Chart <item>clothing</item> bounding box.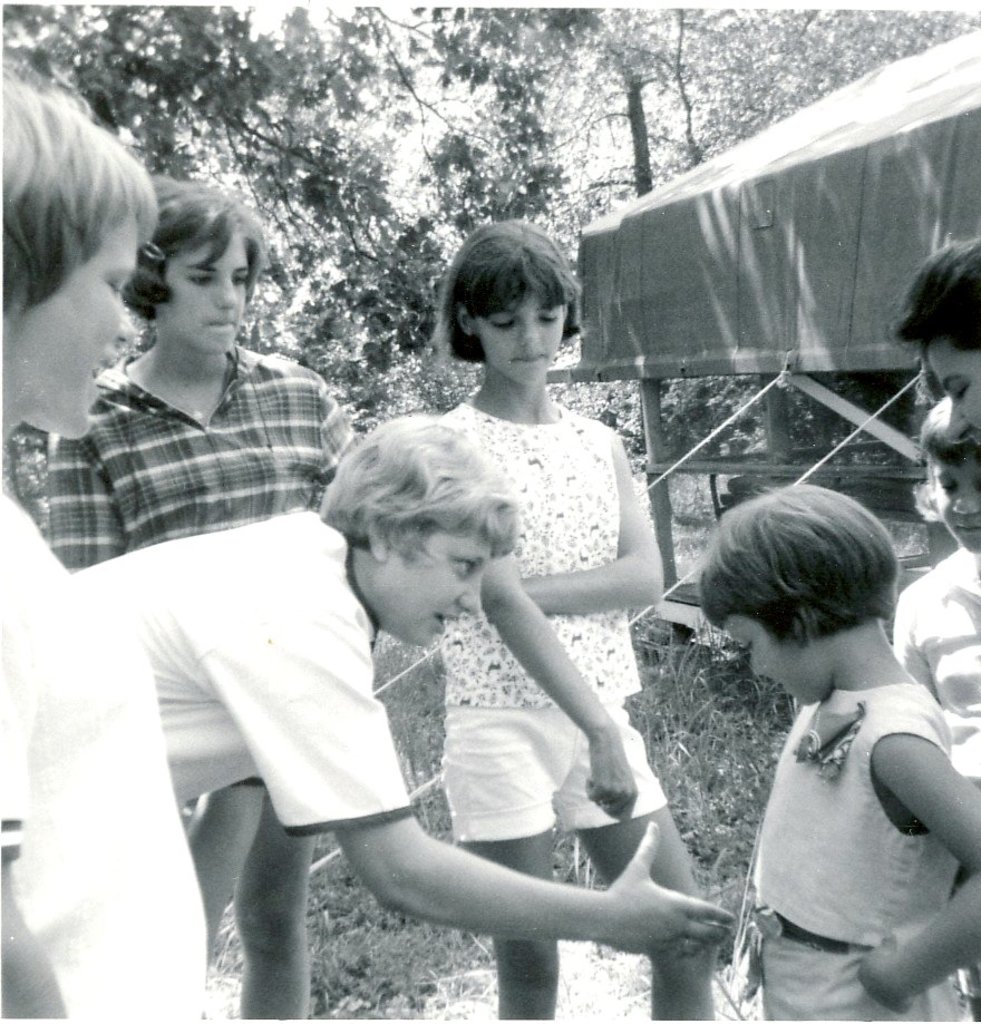
Charted: [x1=47, y1=339, x2=357, y2=782].
